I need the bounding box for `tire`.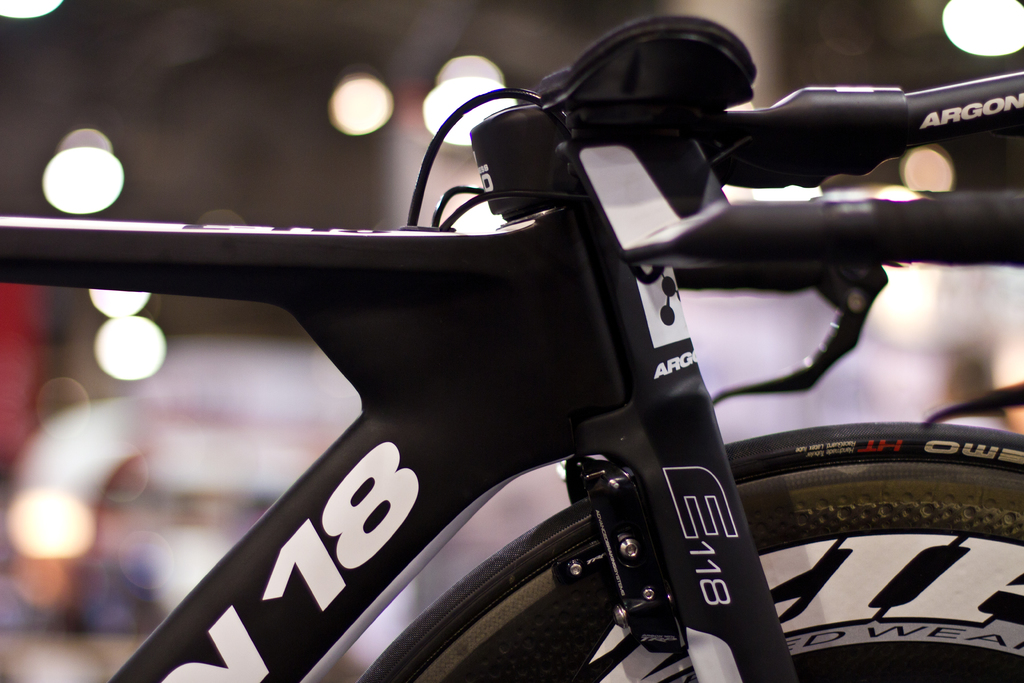
Here it is: box=[361, 424, 1023, 682].
